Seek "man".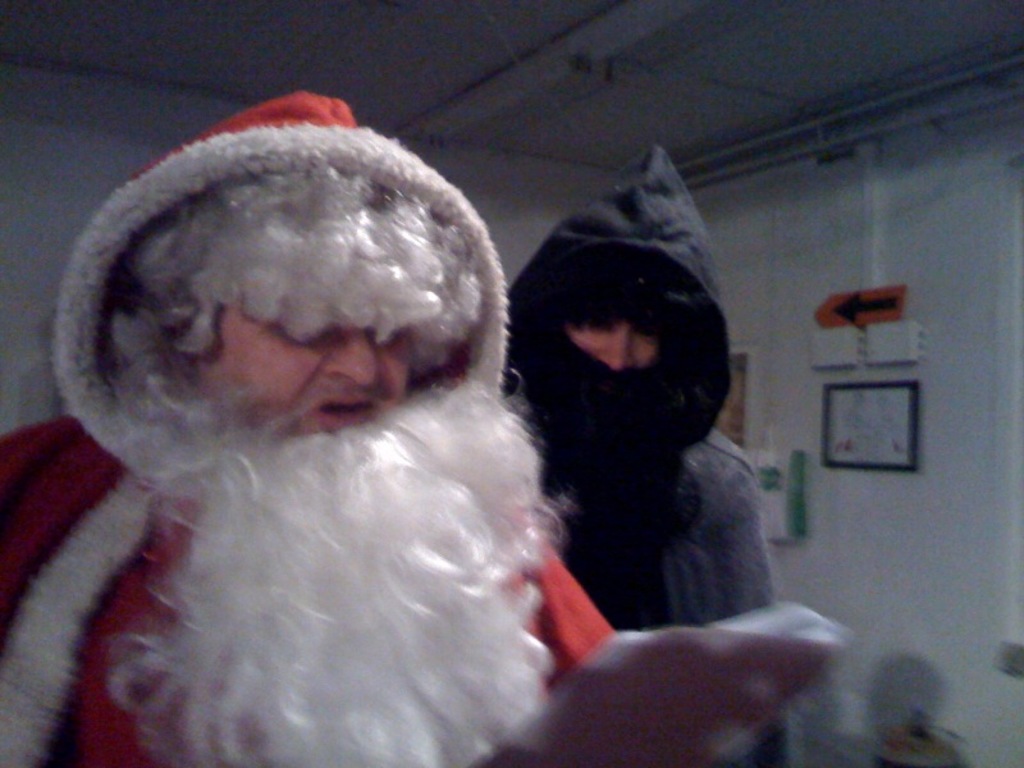
<box>0,91,622,767</box>.
